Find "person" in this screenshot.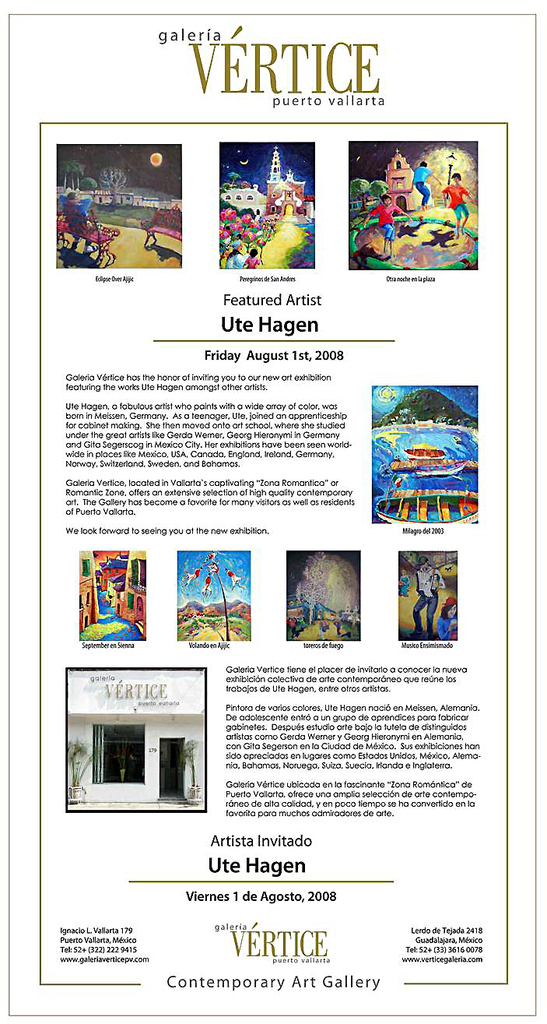
The bounding box for "person" is [x1=408, y1=160, x2=442, y2=213].
